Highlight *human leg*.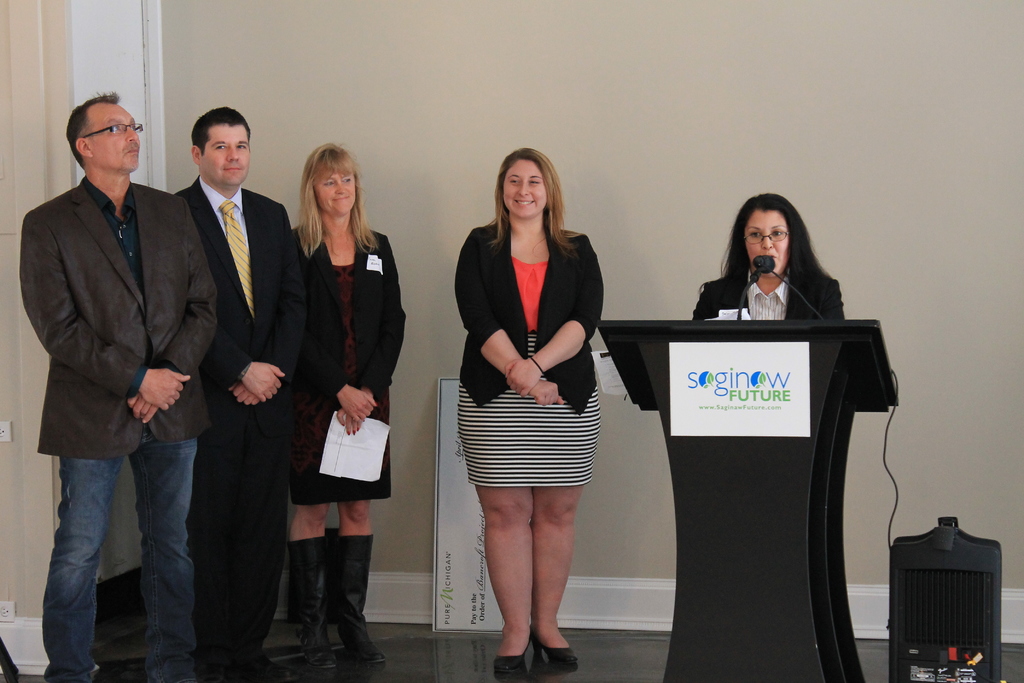
Highlighted region: 533:475:583:667.
